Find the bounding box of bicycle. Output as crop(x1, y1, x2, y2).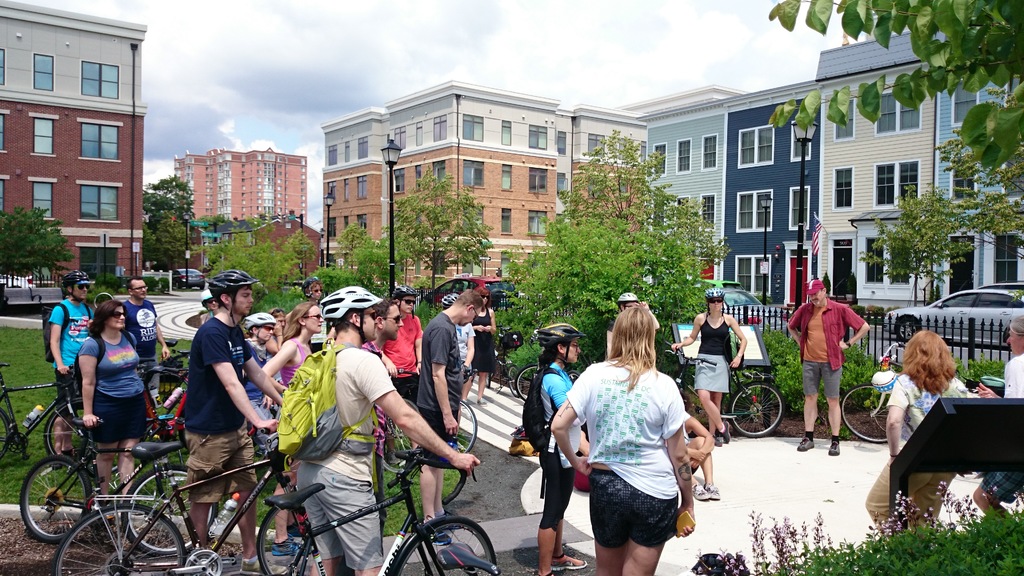
crop(437, 549, 495, 575).
